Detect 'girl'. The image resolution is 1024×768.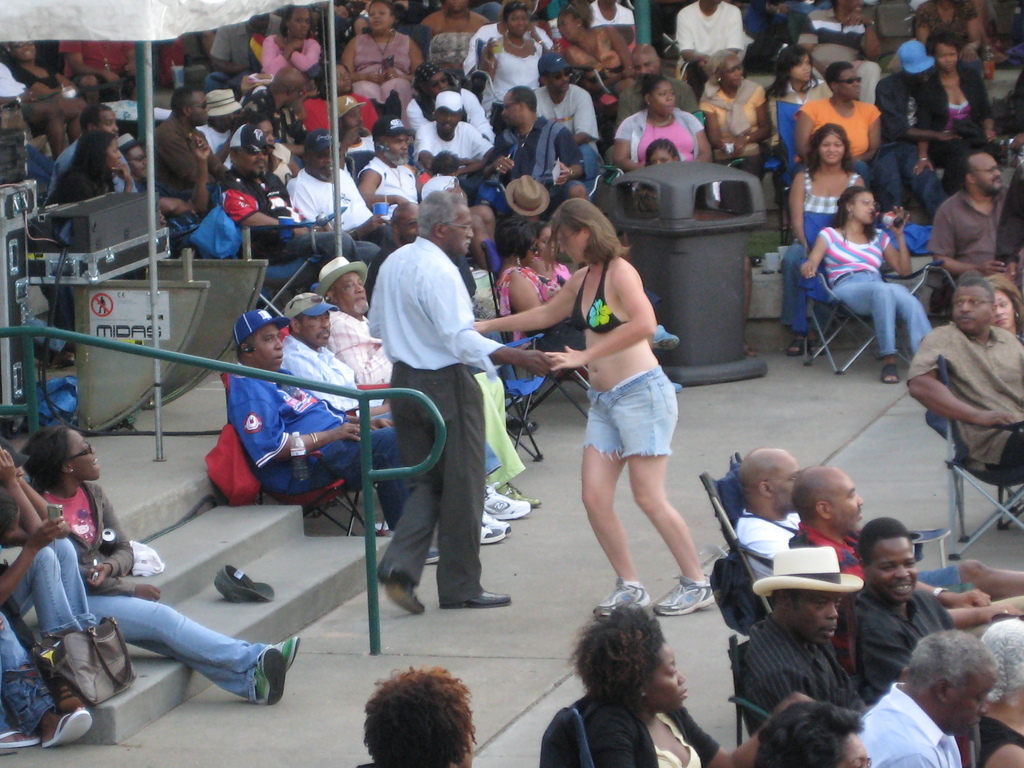
left=799, top=186, right=932, bottom=393.
